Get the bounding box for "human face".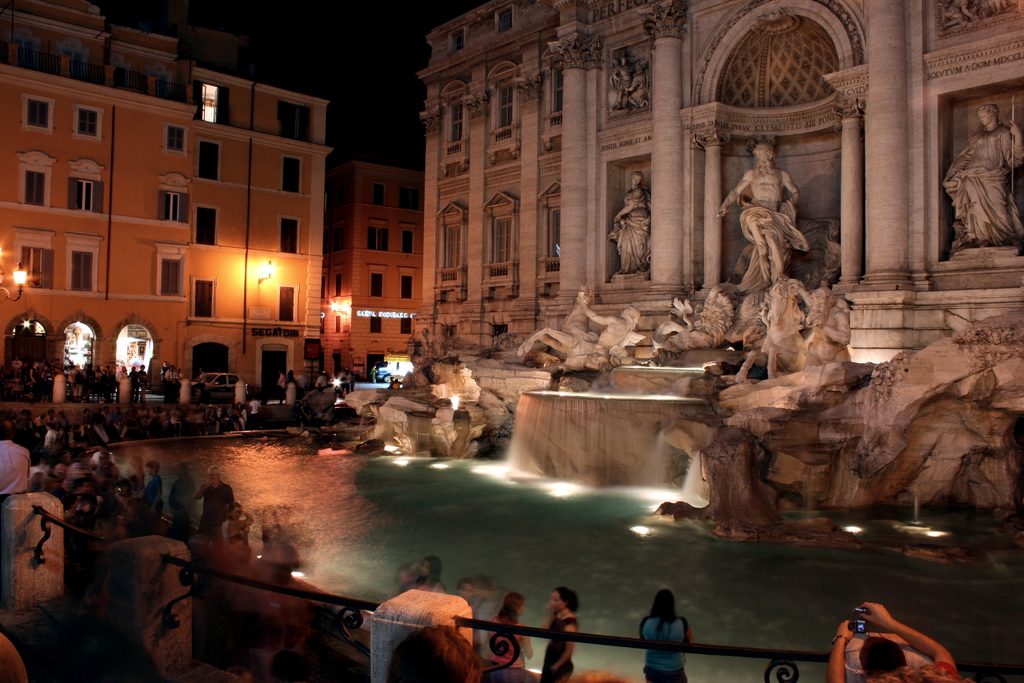
crop(977, 110, 991, 126).
